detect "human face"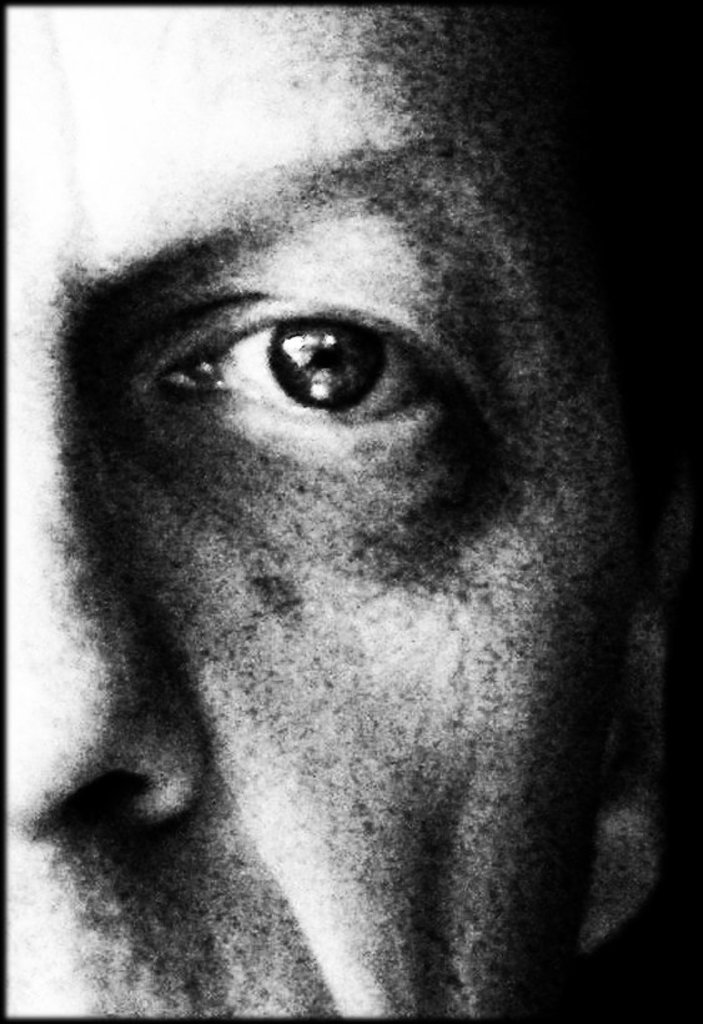
select_region(1, 4, 644, 1015)
